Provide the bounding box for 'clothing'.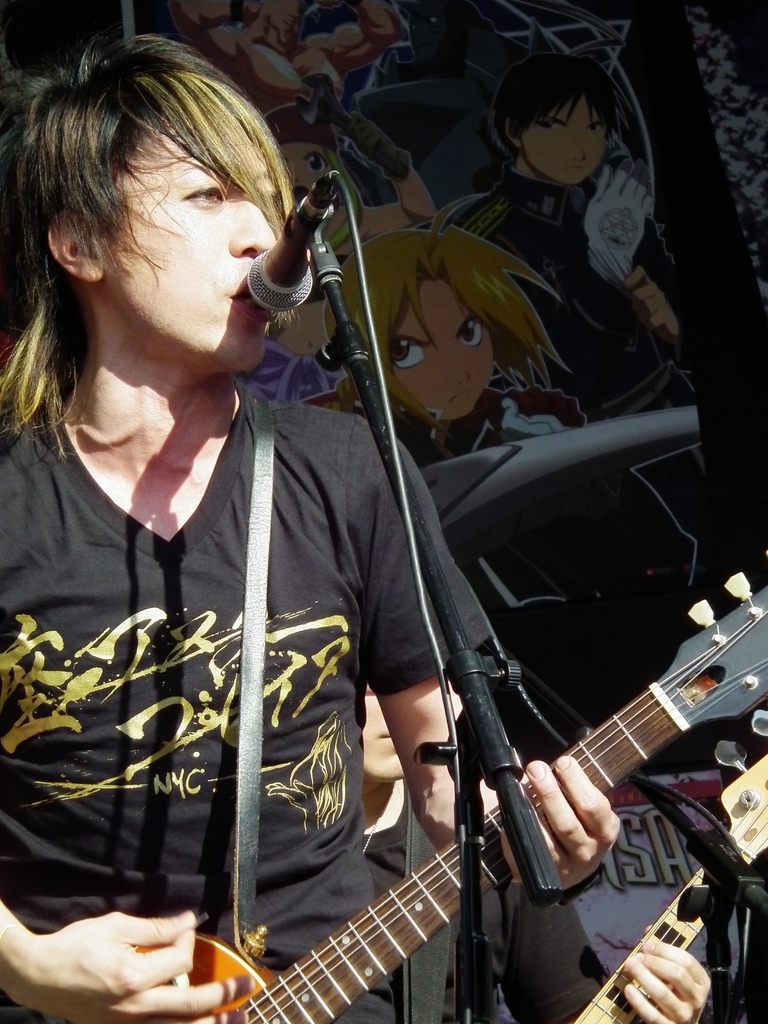
<region>0, 328, 345, 970</region>.
